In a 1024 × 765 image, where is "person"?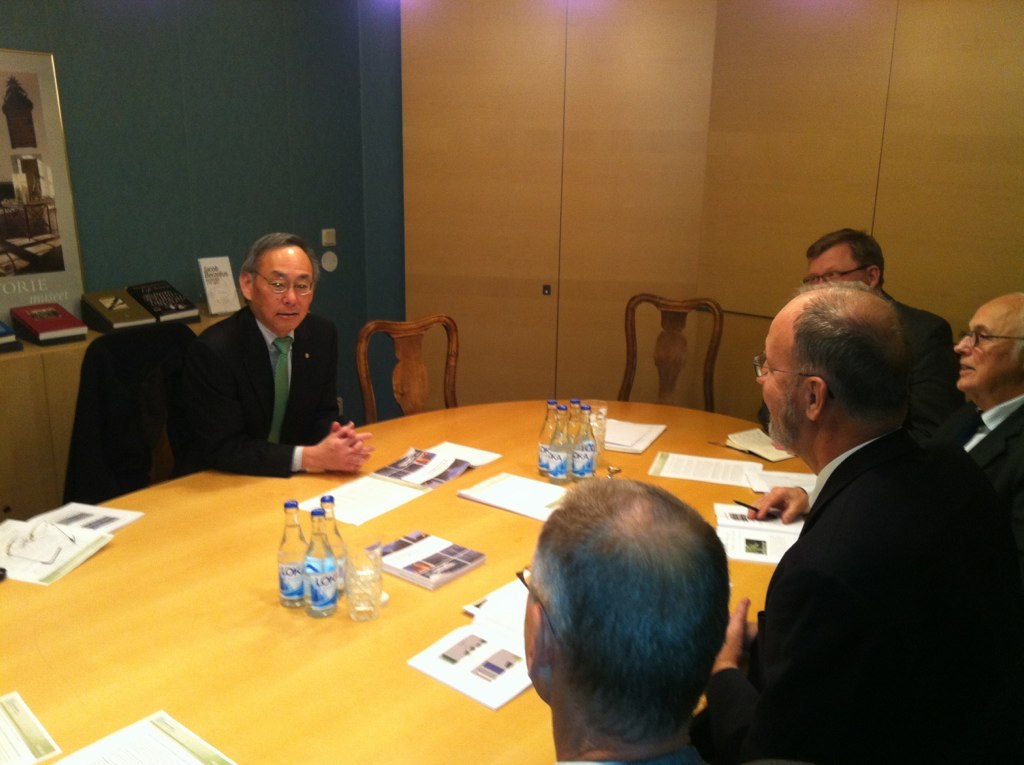
(x1=142, y1=214, x2=349, y2=496).
